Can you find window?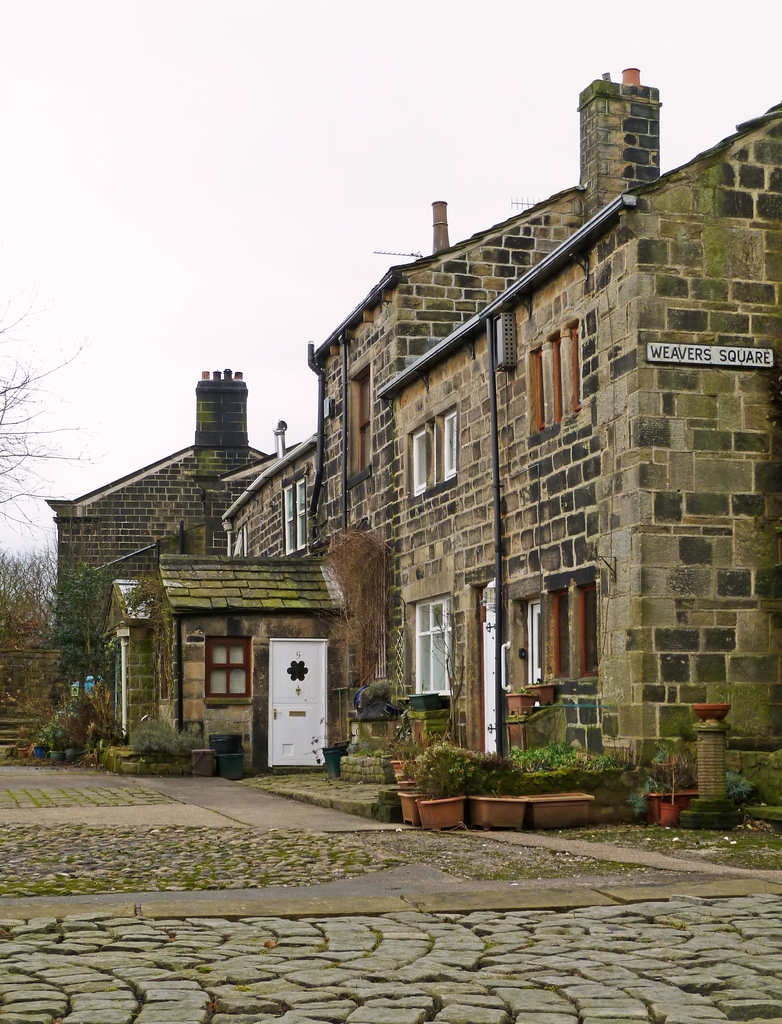
Yes, bounding box: region(203, 636, 252, 703).
